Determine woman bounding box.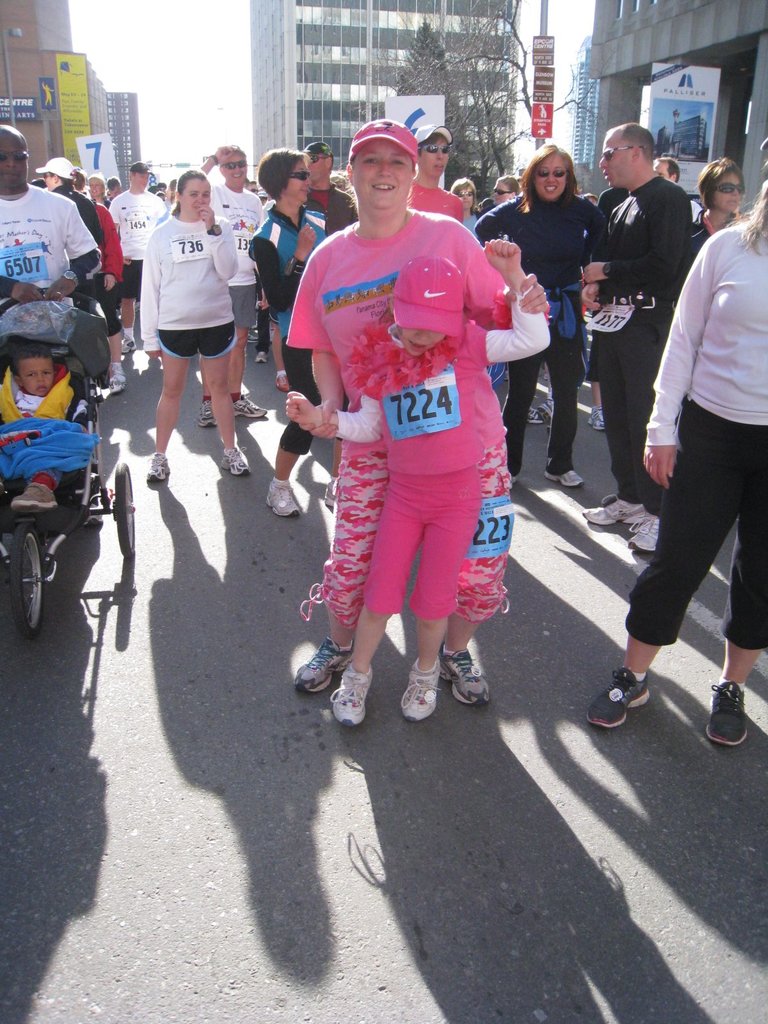
Determined: 483, 173, 522, 208.
